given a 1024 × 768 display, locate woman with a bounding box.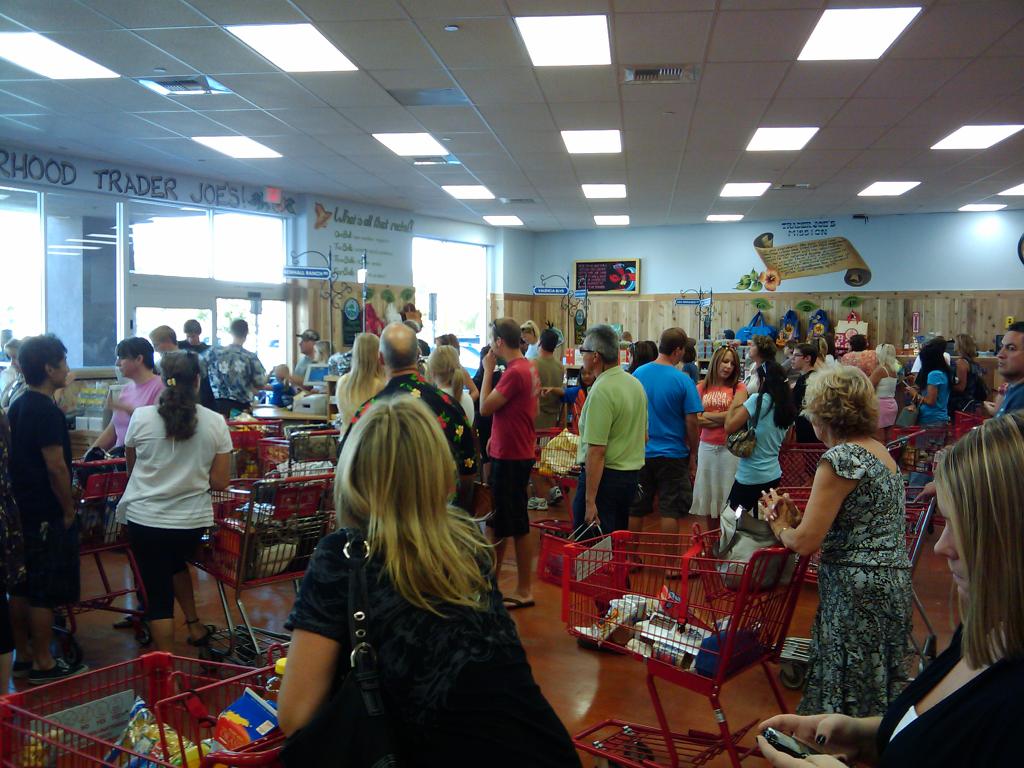
Located: locate(903, 347, 954, 425).
